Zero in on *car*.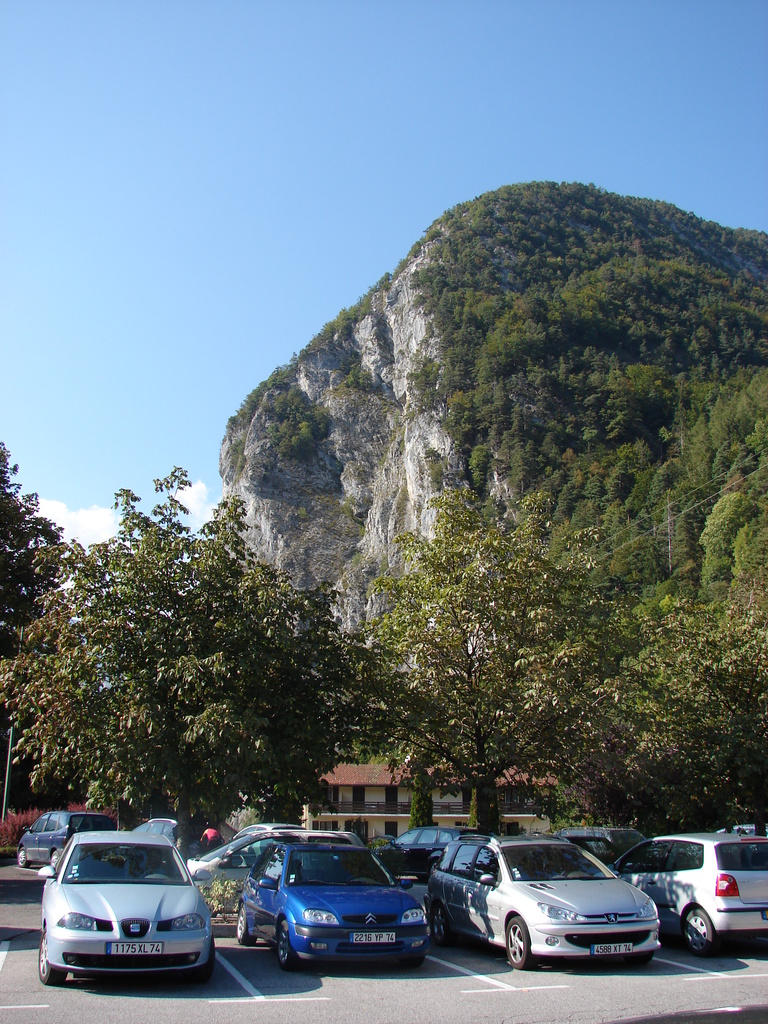
Zeroed in: x1=432 y1=834 x2=661 y2=962.
